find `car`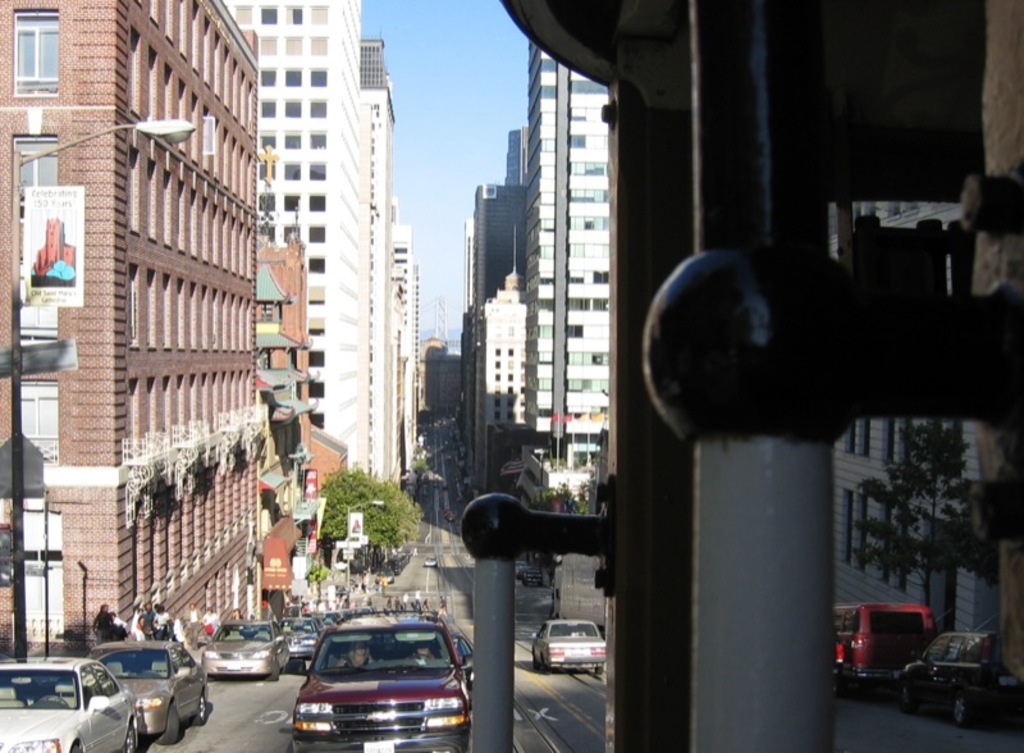
bbox=[0, 649, 143, 752]
